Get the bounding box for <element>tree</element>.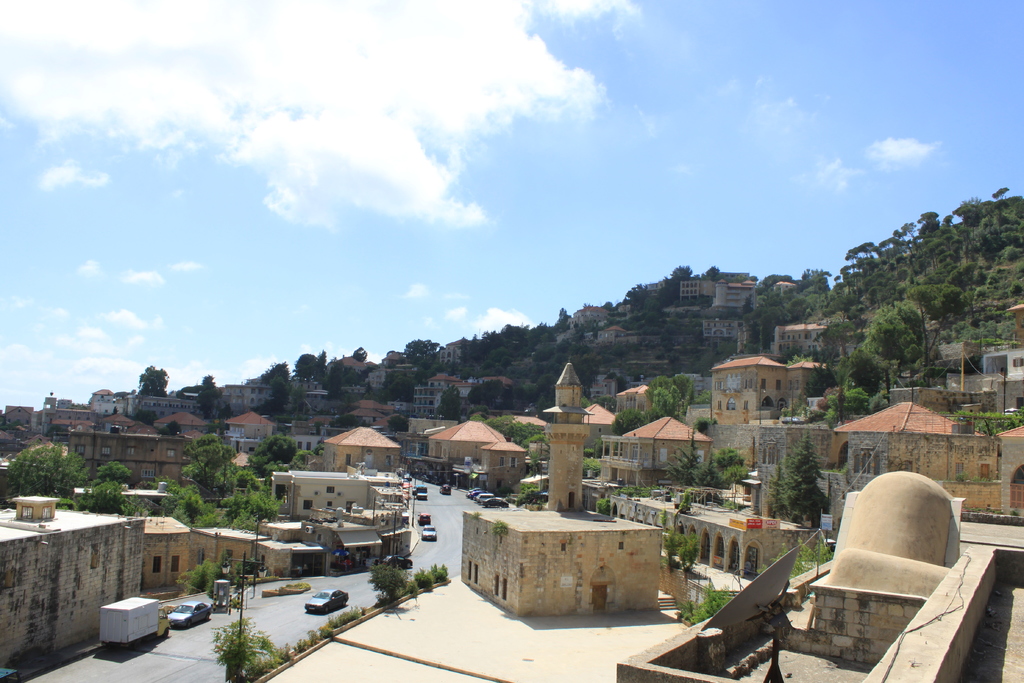
666:527:671:568.
